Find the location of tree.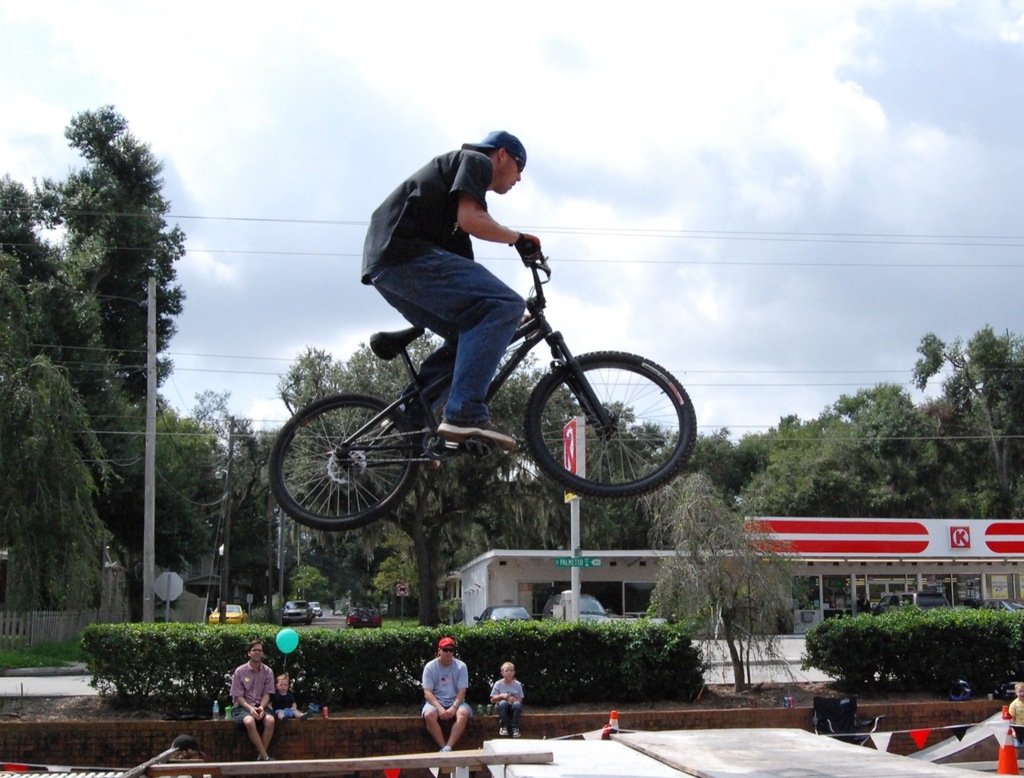
Location: x1=0 y1=69 x2=309 y2=605.
